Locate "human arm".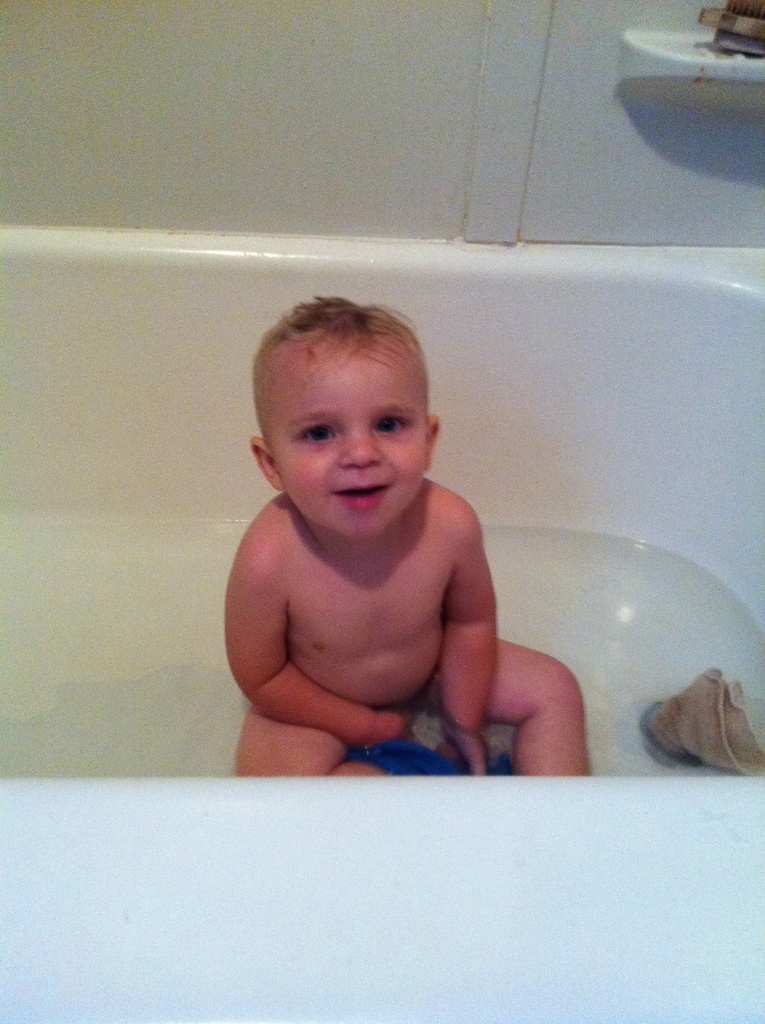
Bounding box: locate(229, 542, 405, 749).
